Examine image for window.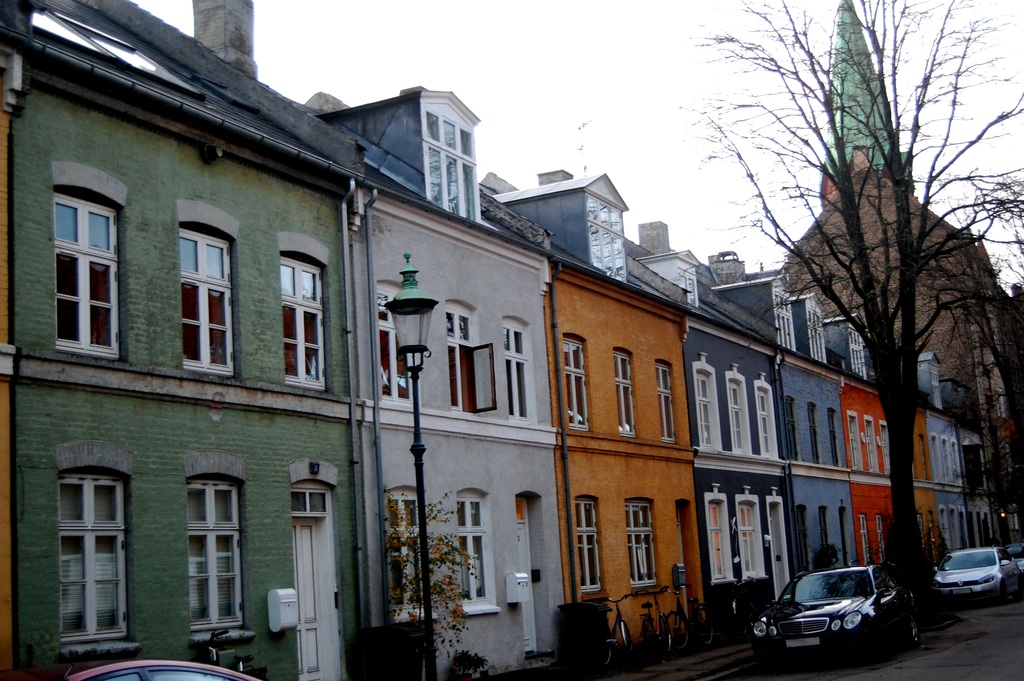
Examination result: x1=568 y1=333 x2=588 y2=431.
